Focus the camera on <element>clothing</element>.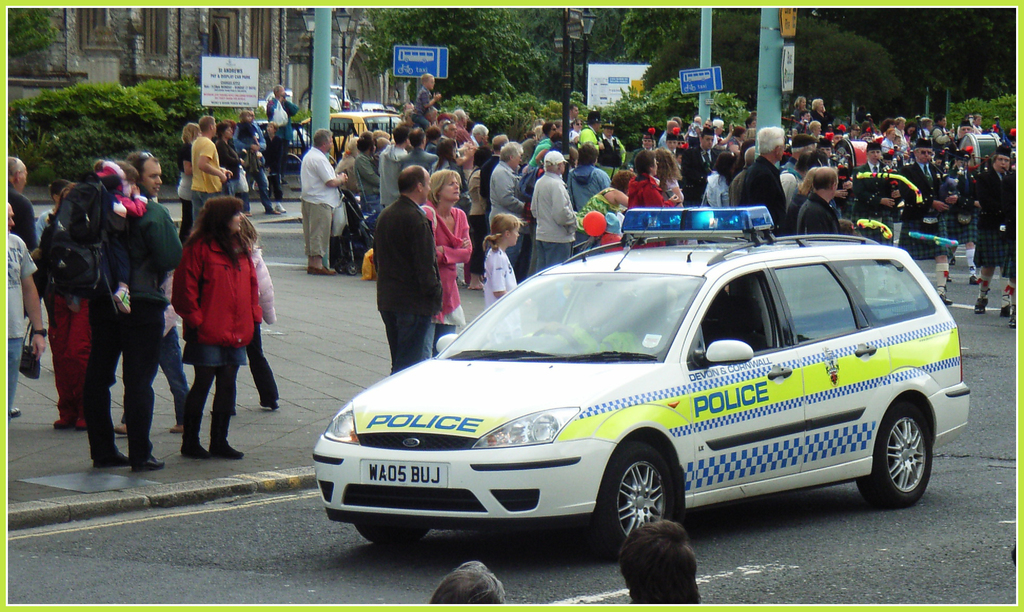
Focus region: (left=899, top=159, right=940, bottom=206).
